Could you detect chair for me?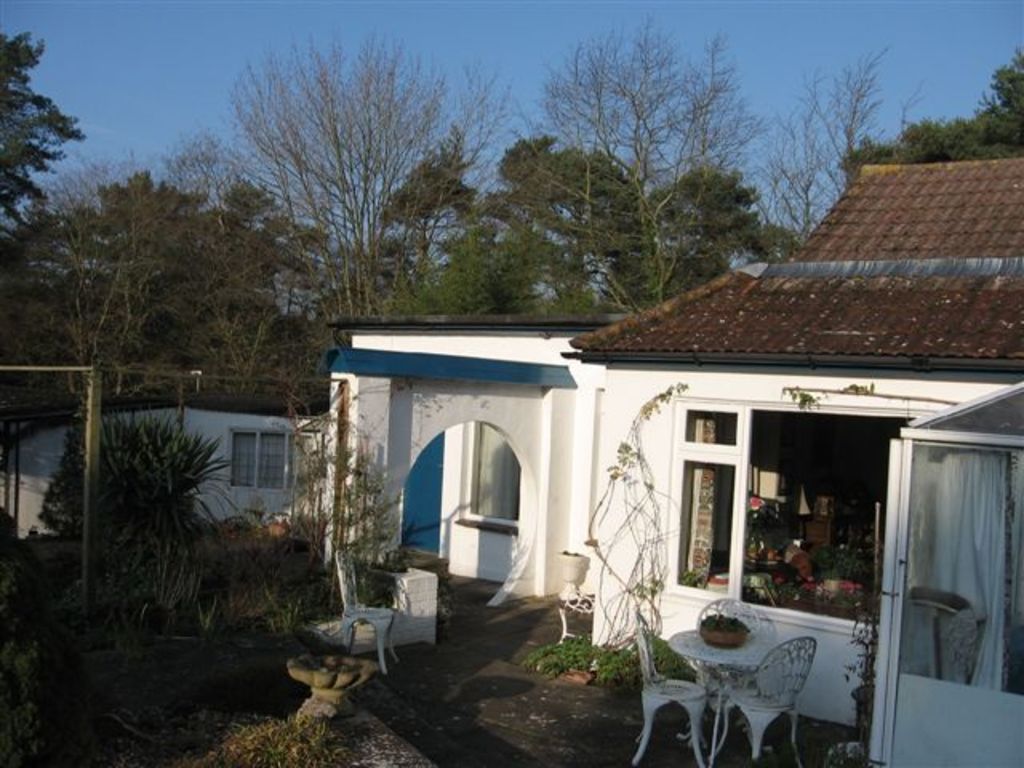
Detection result: bbox(706, 634, 811, 766).
